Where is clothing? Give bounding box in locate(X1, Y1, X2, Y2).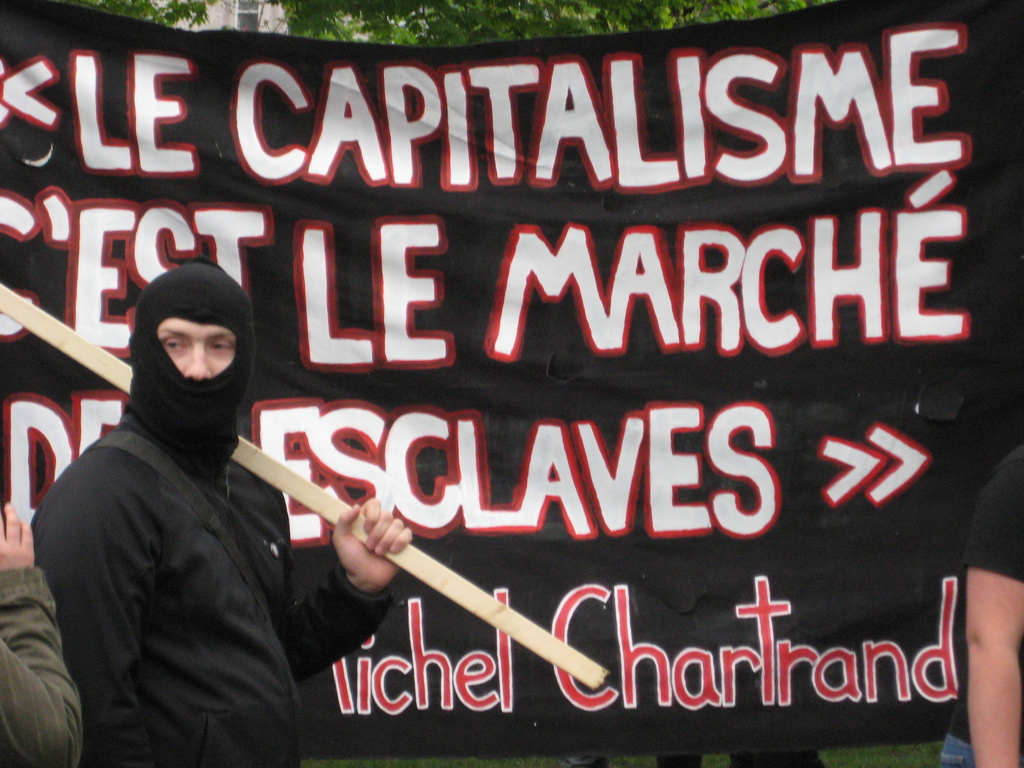
locate(934, 442, 1023, 767).
